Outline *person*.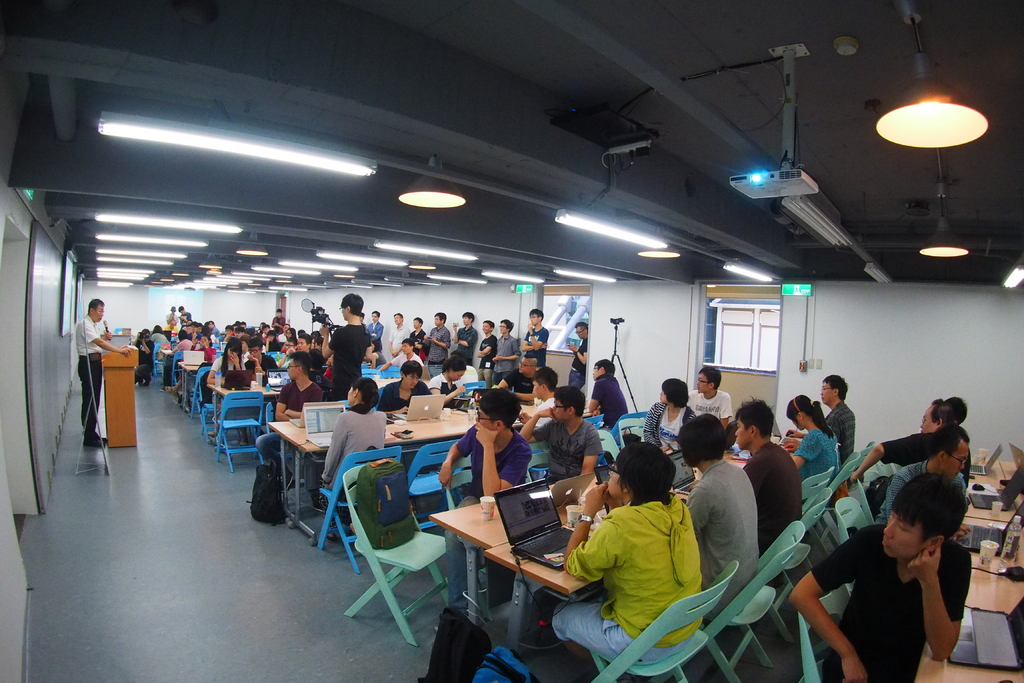
Outline: (left=422, top=309, right=449, bottom=367).
